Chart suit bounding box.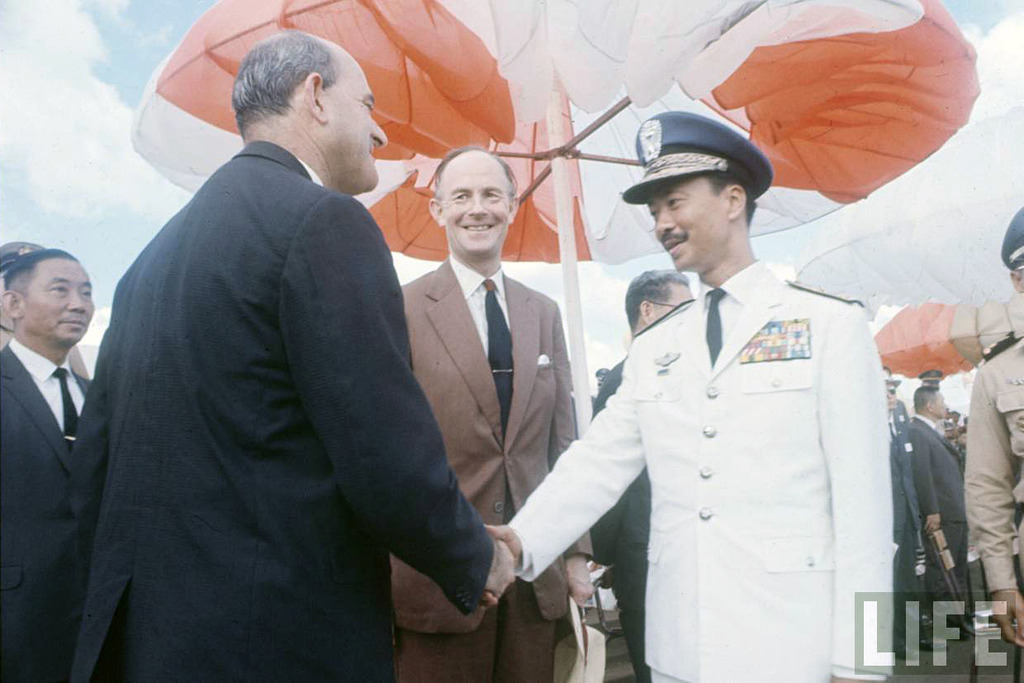
Charted: locate(914, 406, 974, 623).
